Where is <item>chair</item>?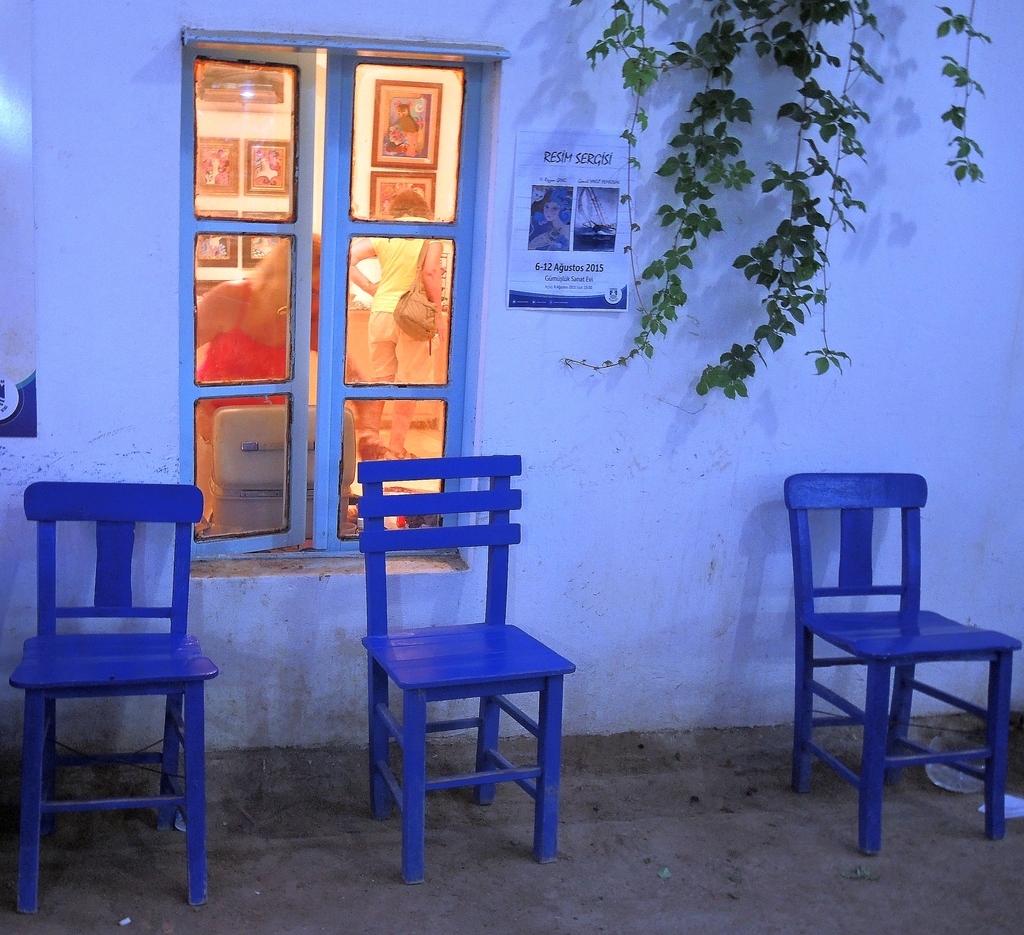
[x1=776, y1=441, x2=1003, y2=843].
